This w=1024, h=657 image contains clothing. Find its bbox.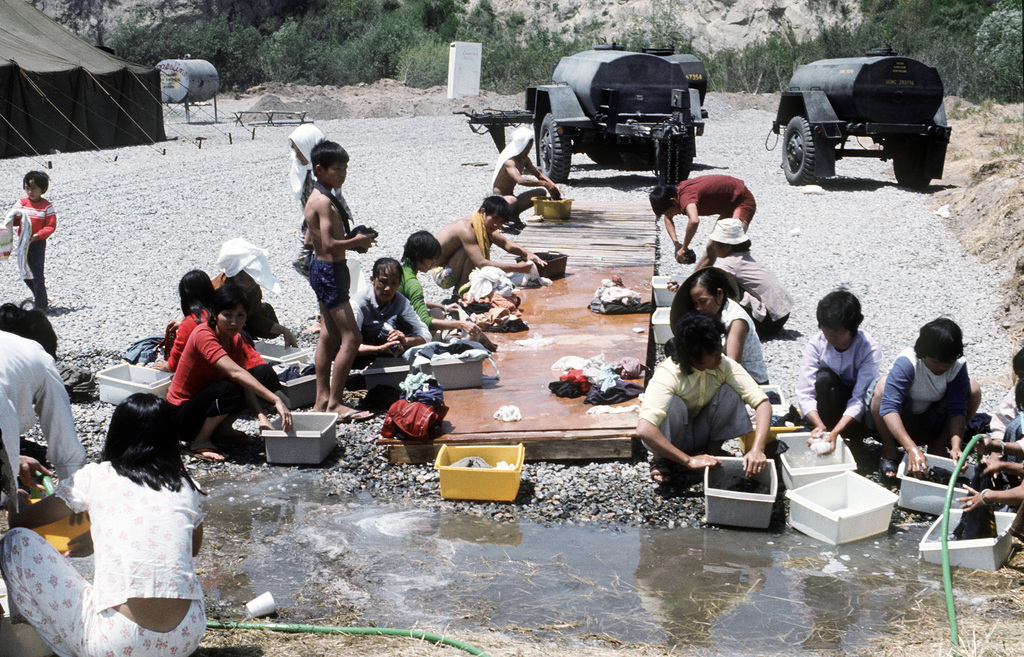
bbox(588, 281, 648, 321).
